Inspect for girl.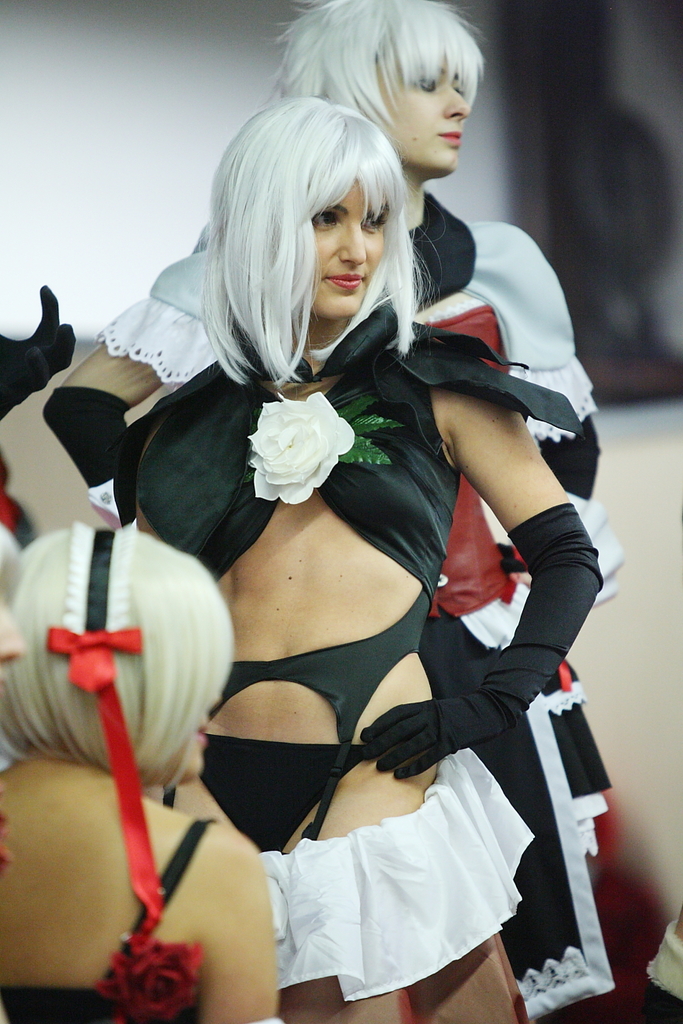
Inspection: left=98, top=91, right=599, bottom=1023.
